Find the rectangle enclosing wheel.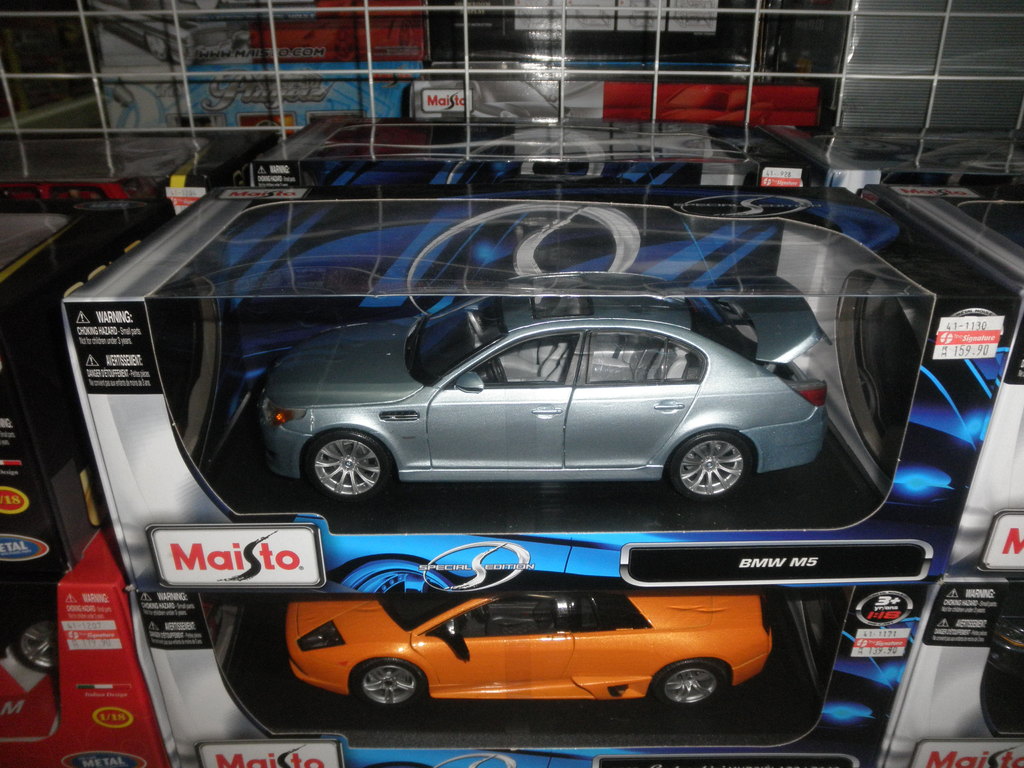
298/427/390/510.
